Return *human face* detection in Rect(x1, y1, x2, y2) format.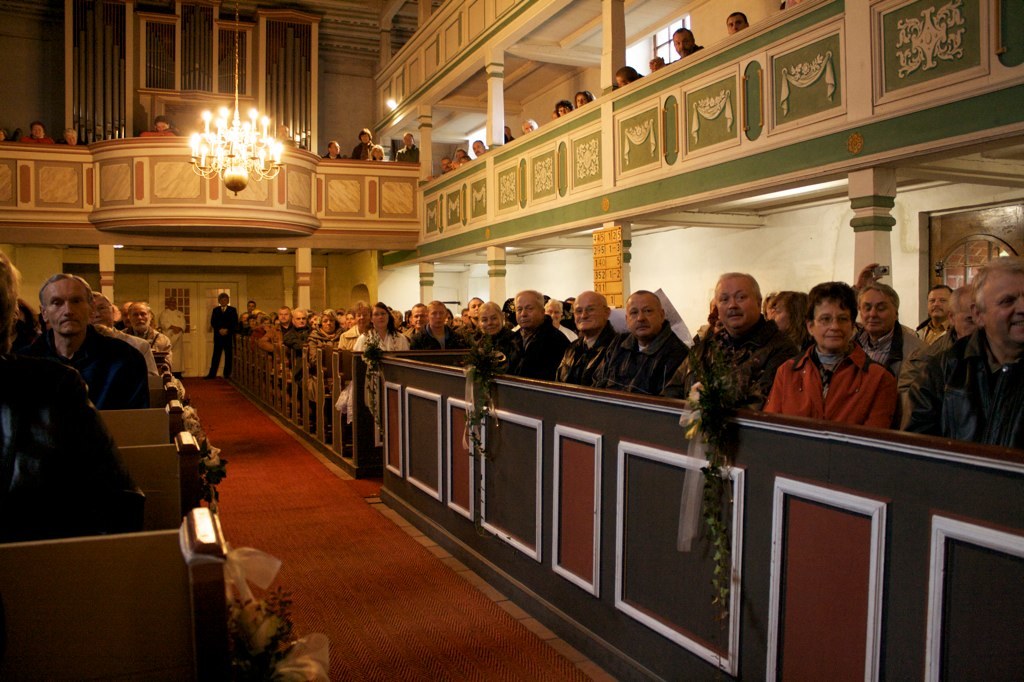
Rect(673, 28, 692, 55).
